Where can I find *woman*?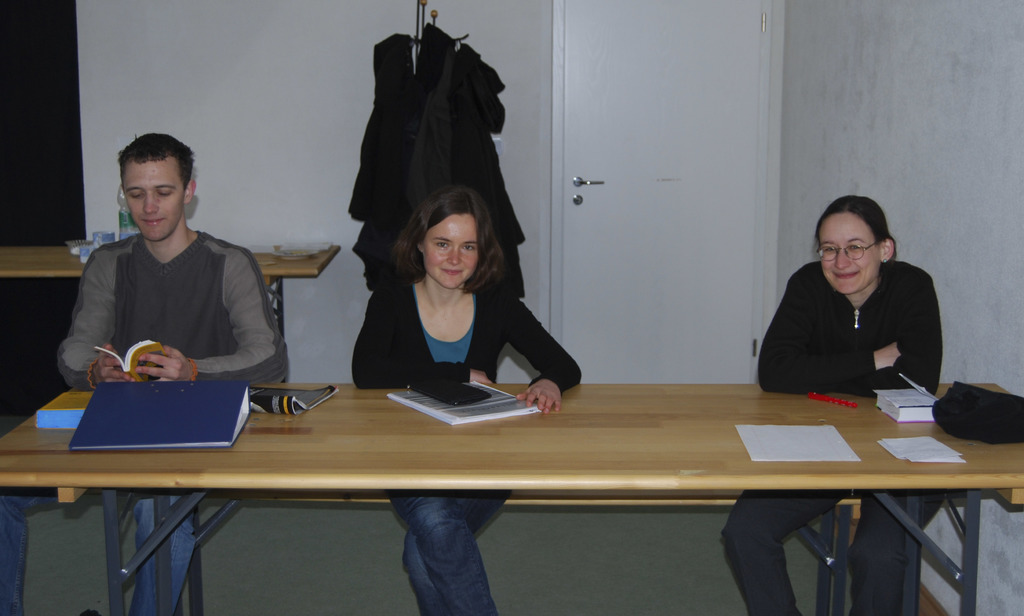
You can find it at {"x1": 350, "y1": 185, "x2": 584, "y2": 615}.
